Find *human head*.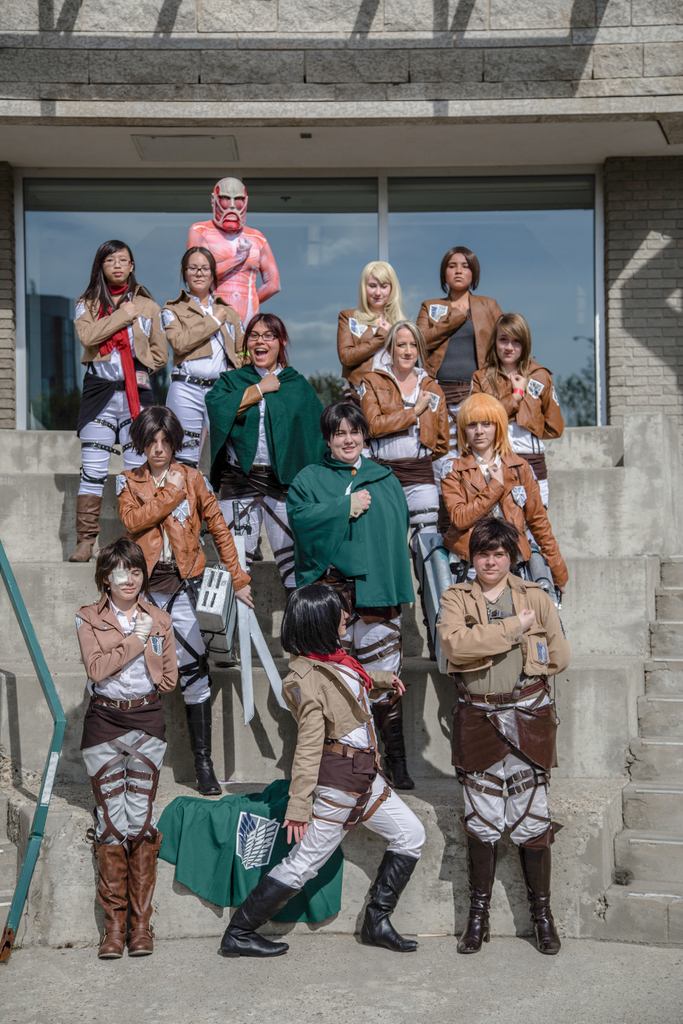
<bbox>213, 179, 246, 232</bbox>.
